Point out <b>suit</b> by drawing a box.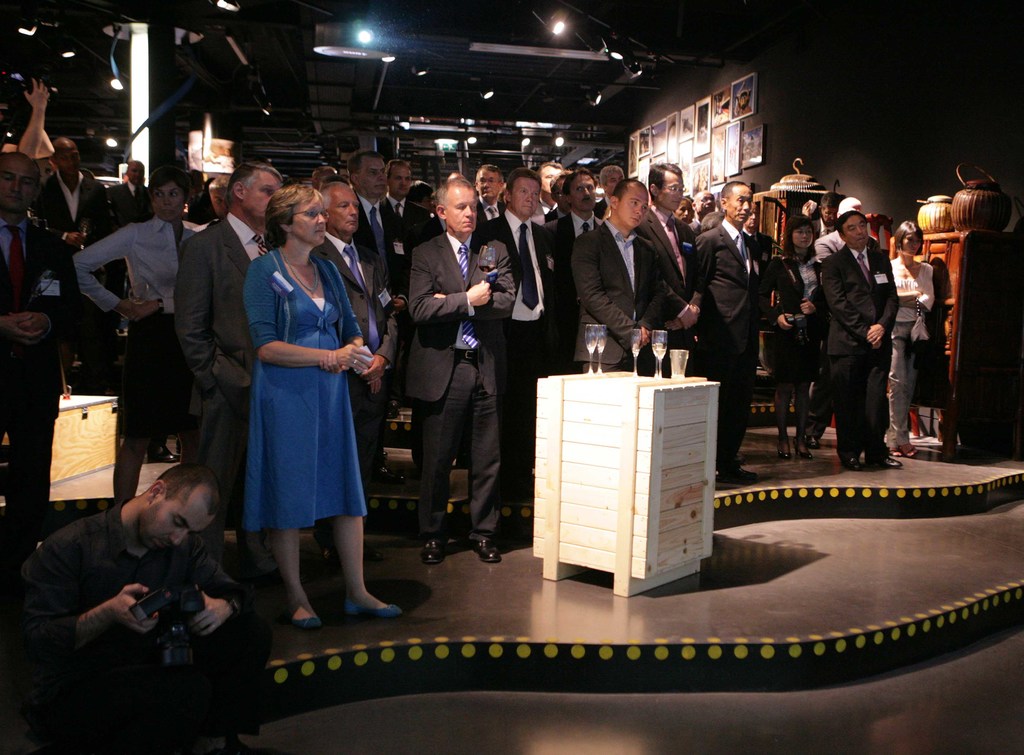
(left=817, top=223, right=840, bottom=234).
